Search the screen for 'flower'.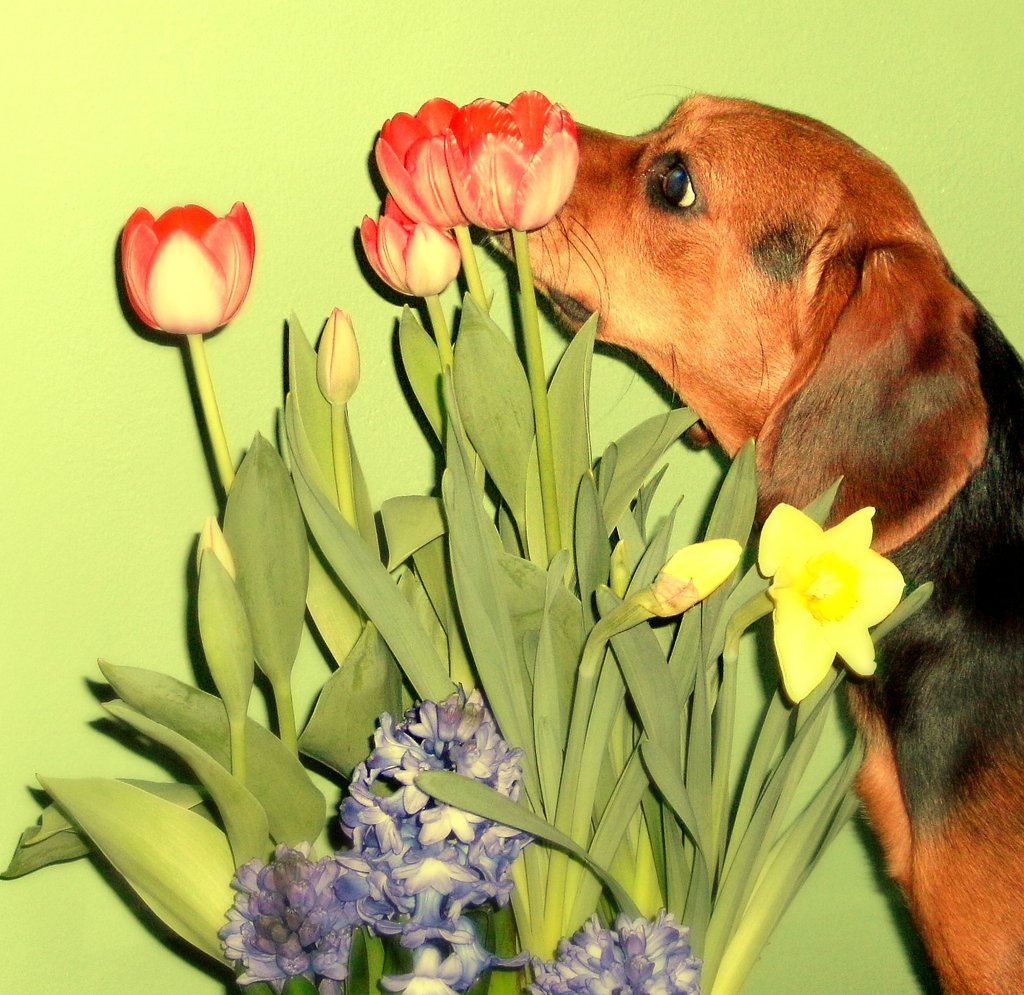
Found at l=356, t=193, r=473, b=301.
